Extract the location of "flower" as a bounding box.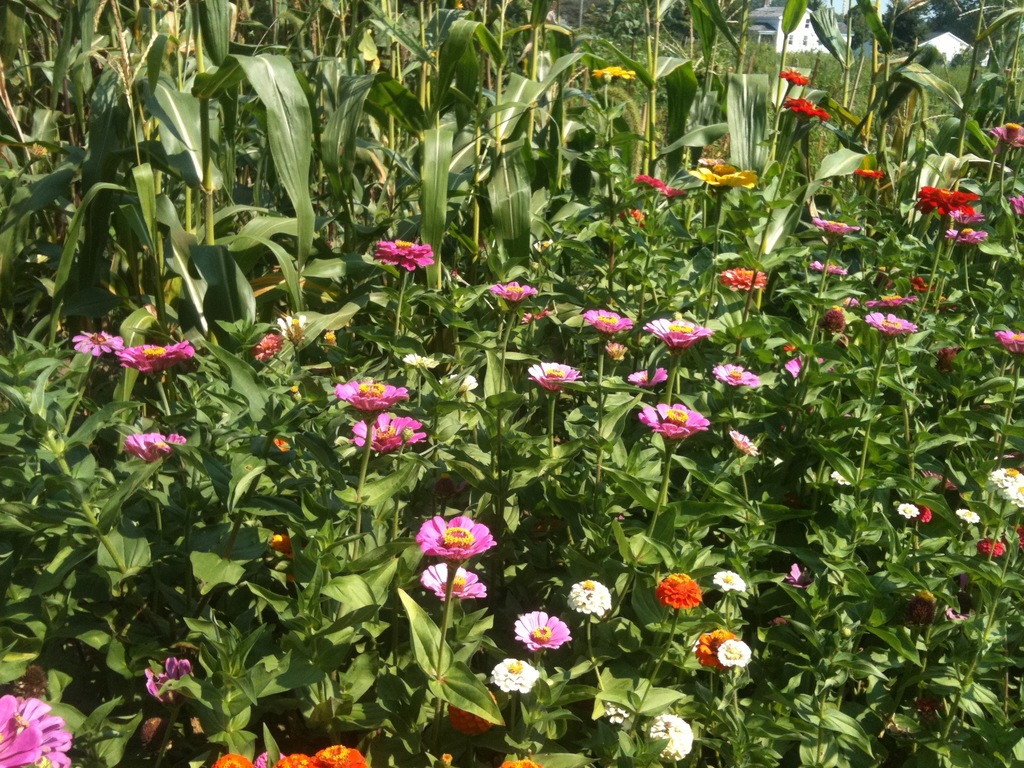
[x1=312, y1=740, x2=369, y2=767].
